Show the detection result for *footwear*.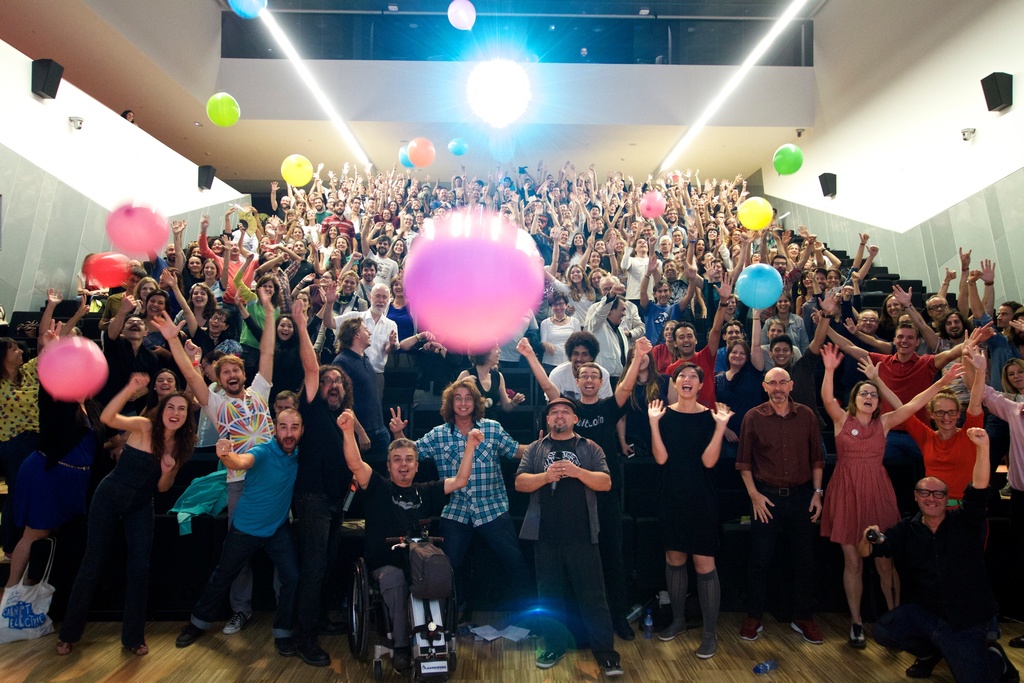
rect(533, 641, 568, 667).
